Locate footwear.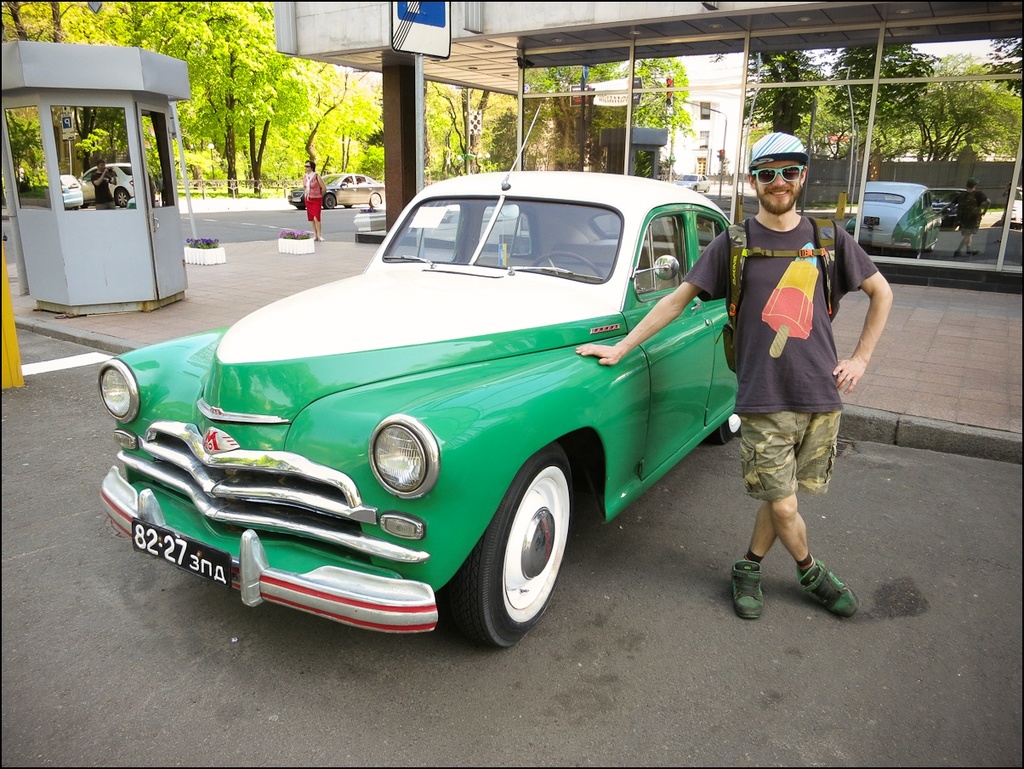
Bounding box: bbox(728, 558, 767, 619).
